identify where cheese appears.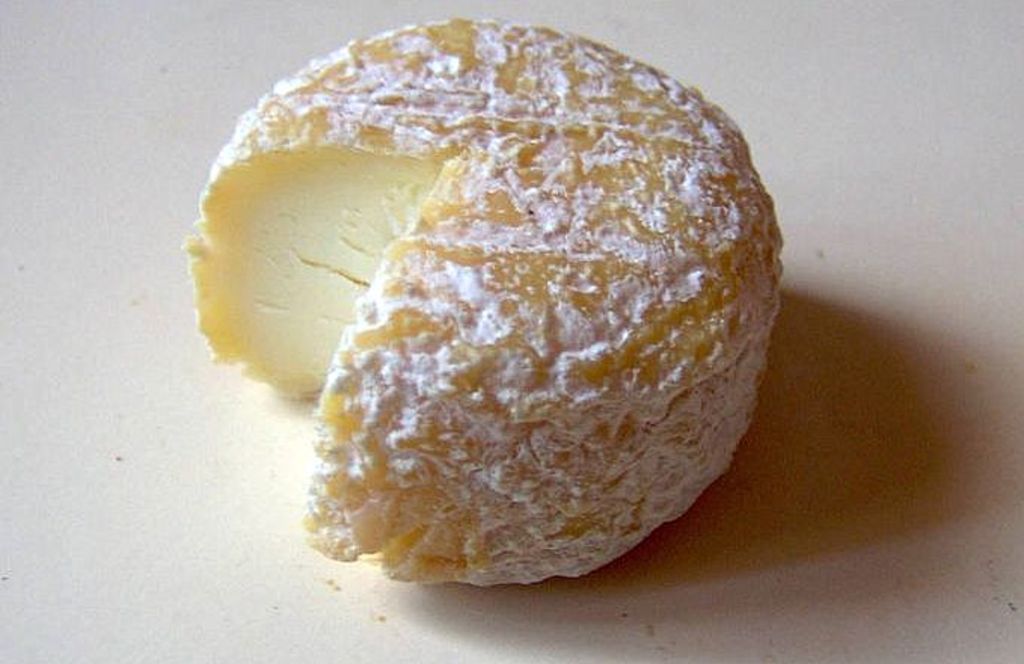
Appears at 178,12,787,589.
